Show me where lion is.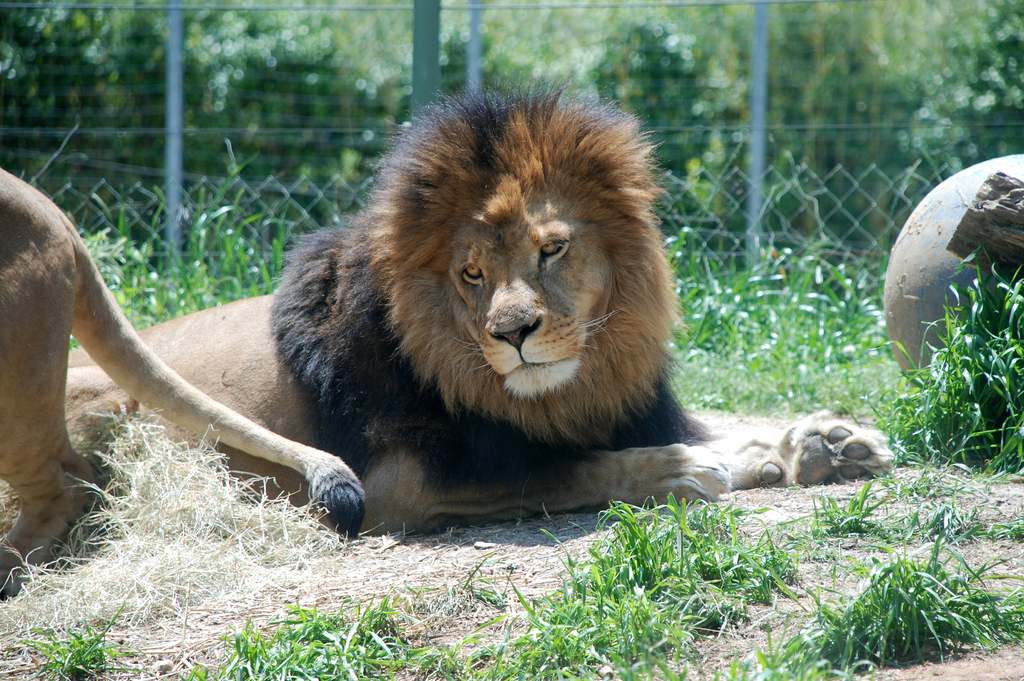
lion is at <box>0,164,368,603</box>.
